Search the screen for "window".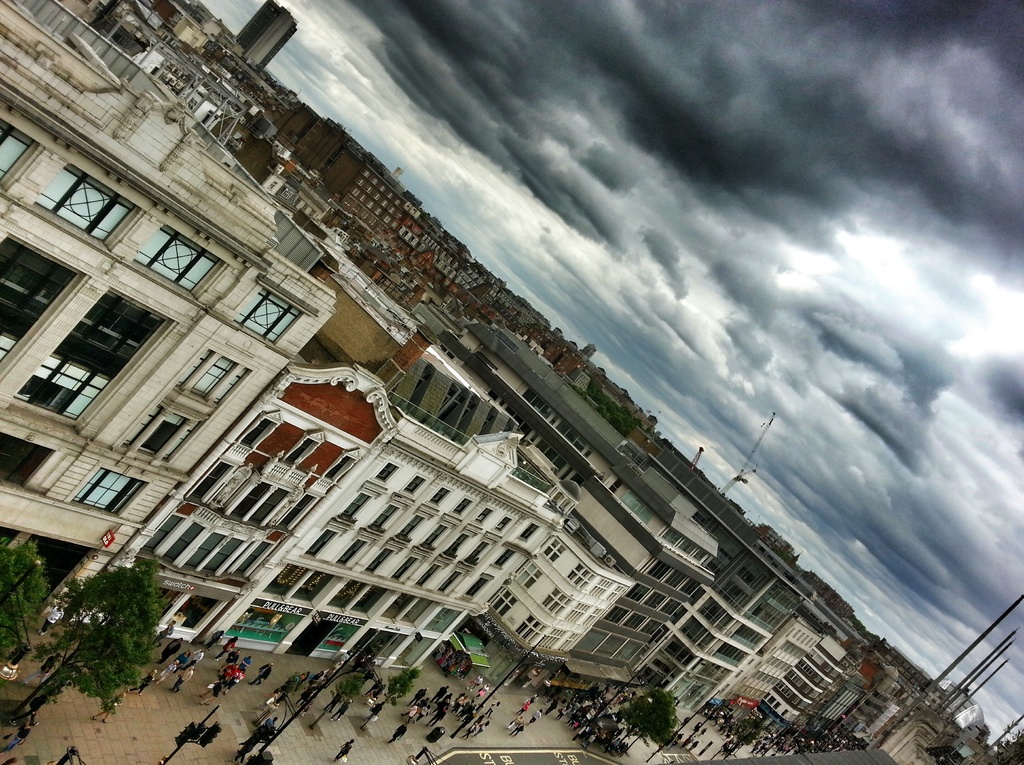
Found at Rect(0, 234, 85, 359).
